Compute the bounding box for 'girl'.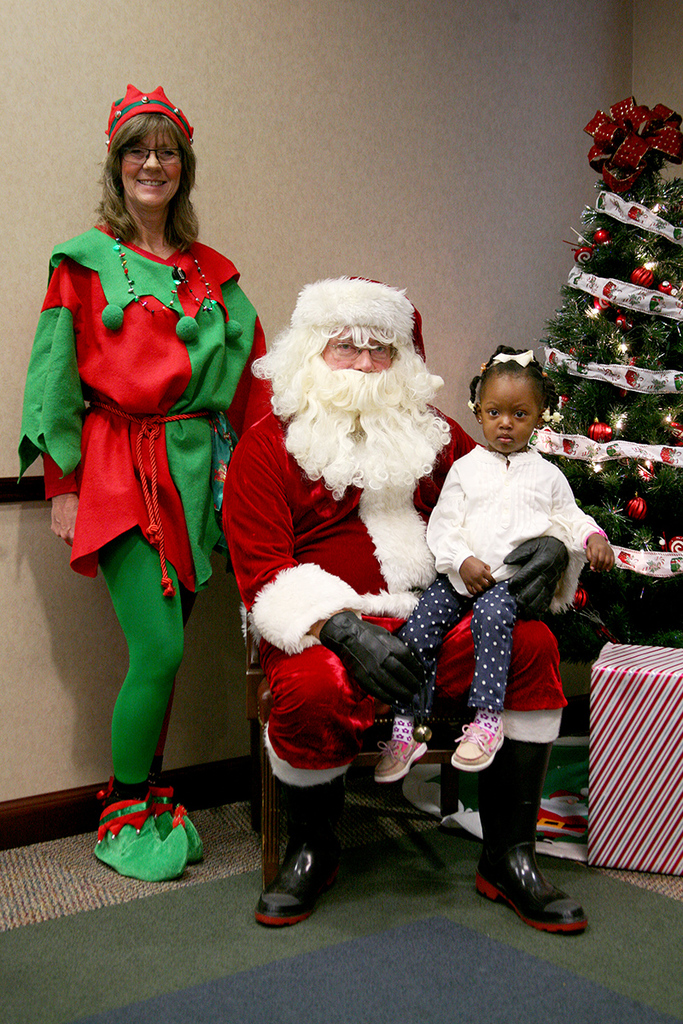
locate(371, 352, 620, 792).
